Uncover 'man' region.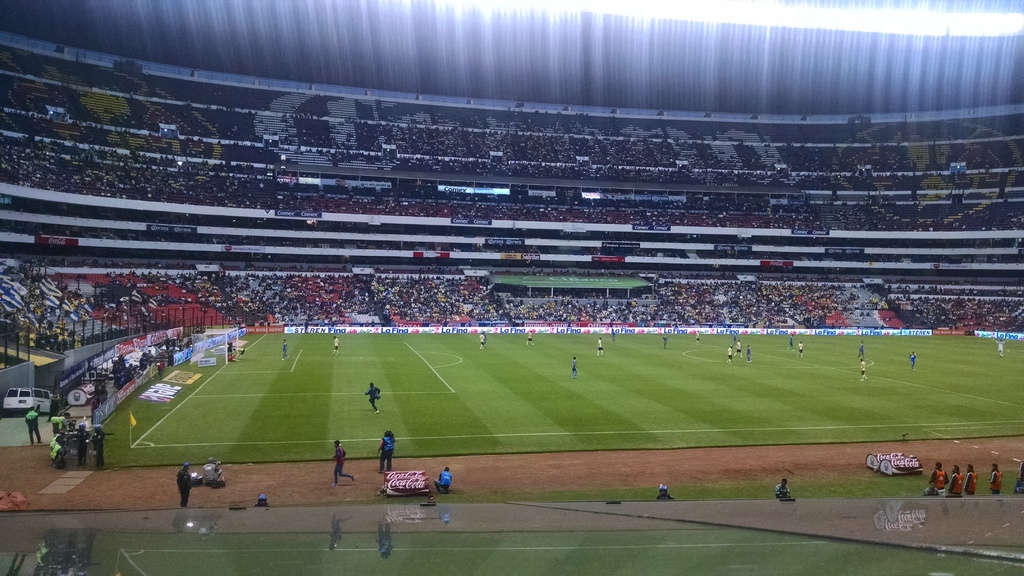
Uncovered: (282, 337, 291, 358).
